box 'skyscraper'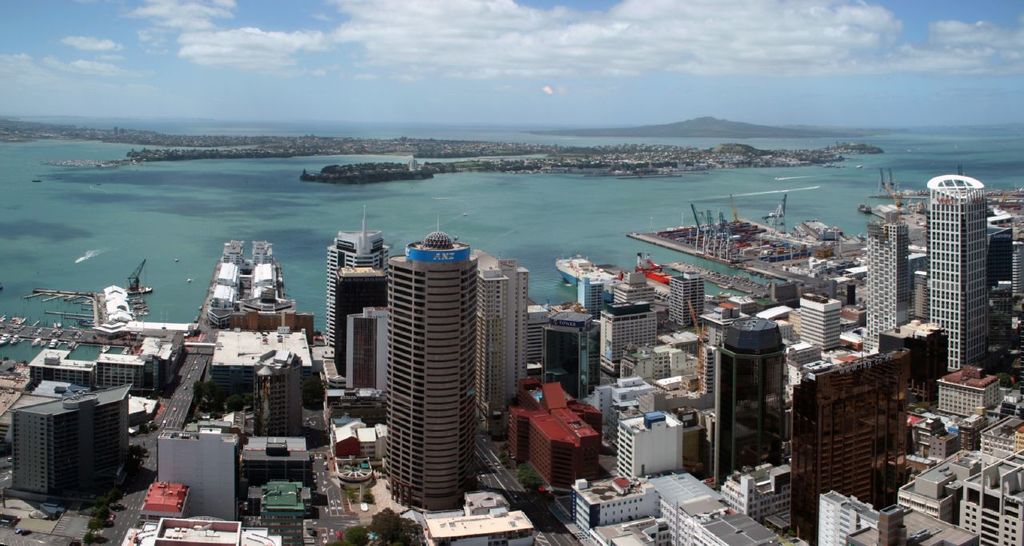
(left=930, top=168, right=1000, bottom=376)
